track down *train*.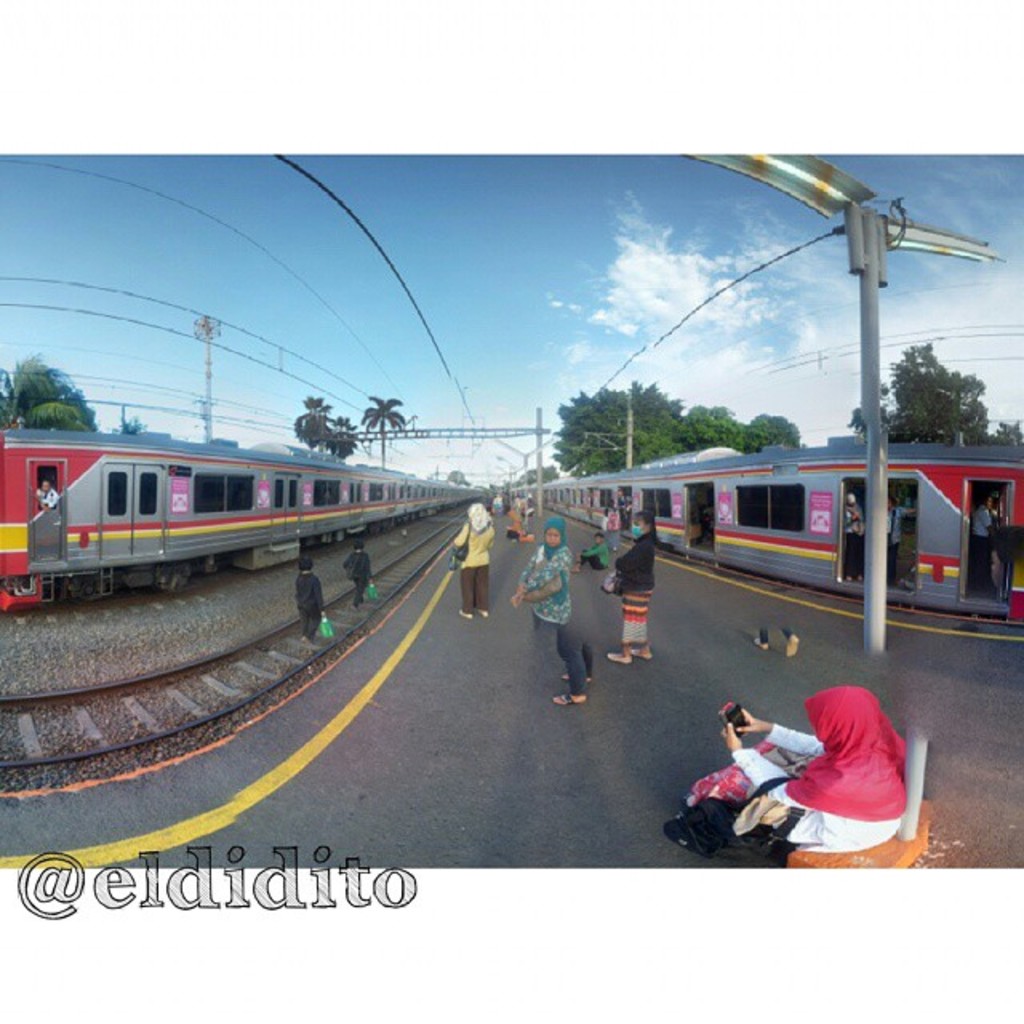
Tracked to select_region(514, 429, 1022, 622).
